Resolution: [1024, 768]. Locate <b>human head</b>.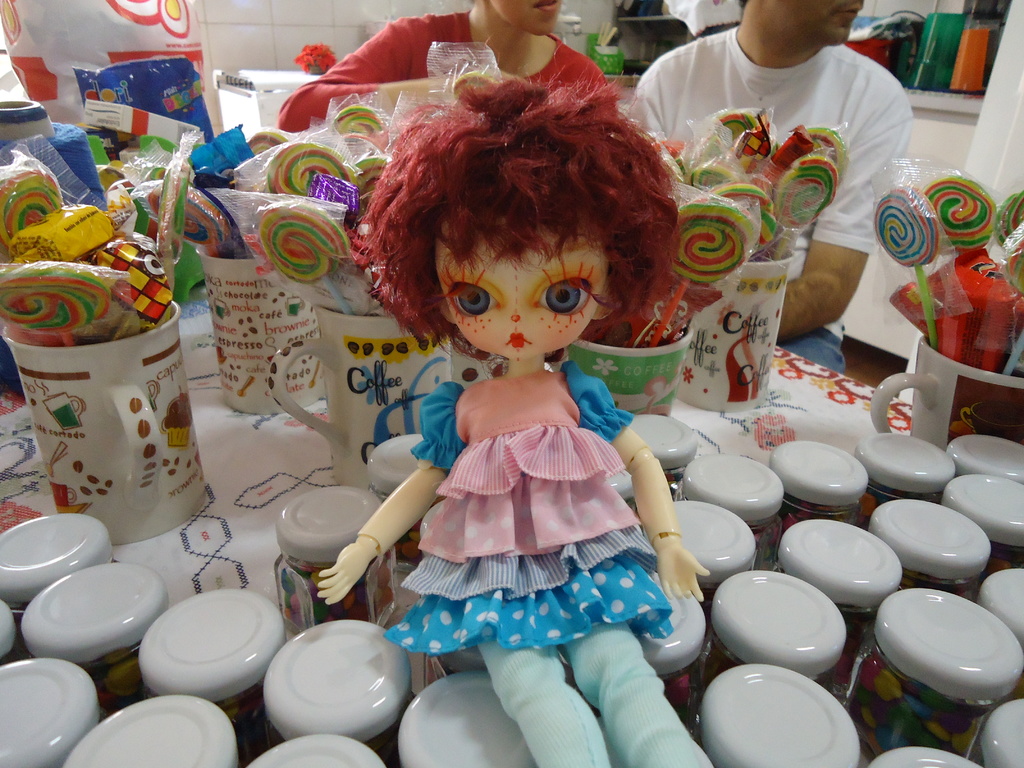
bbox(739, 0, 867, 50).
